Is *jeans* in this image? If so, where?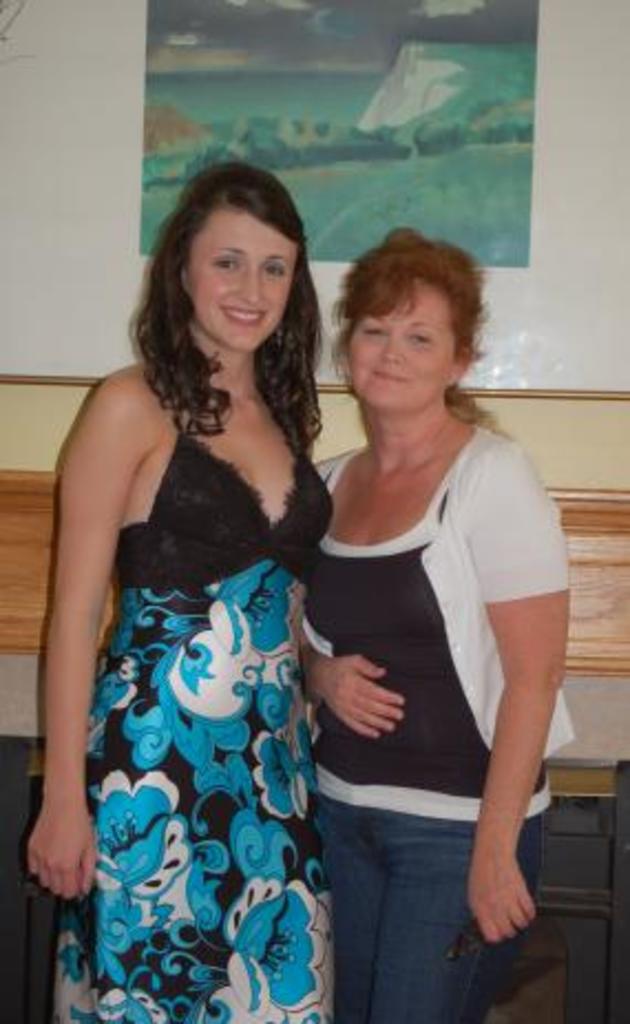
Yes, at [309,770,506,1022].
